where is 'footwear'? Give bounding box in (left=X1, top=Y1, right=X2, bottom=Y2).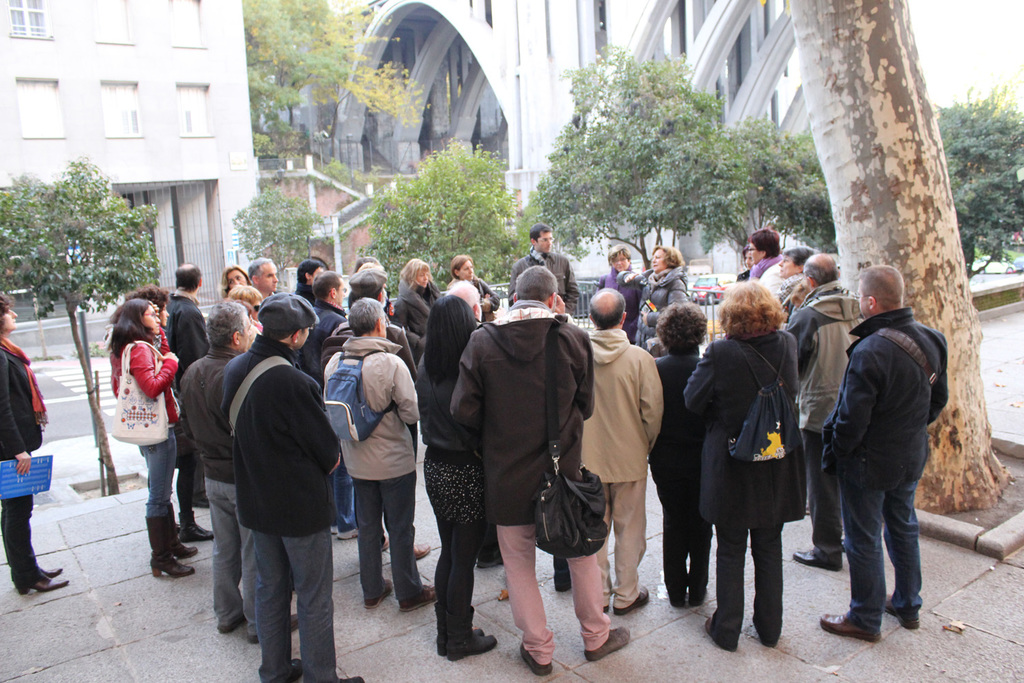
(left=145, top=516, right=199, bottom=579).
